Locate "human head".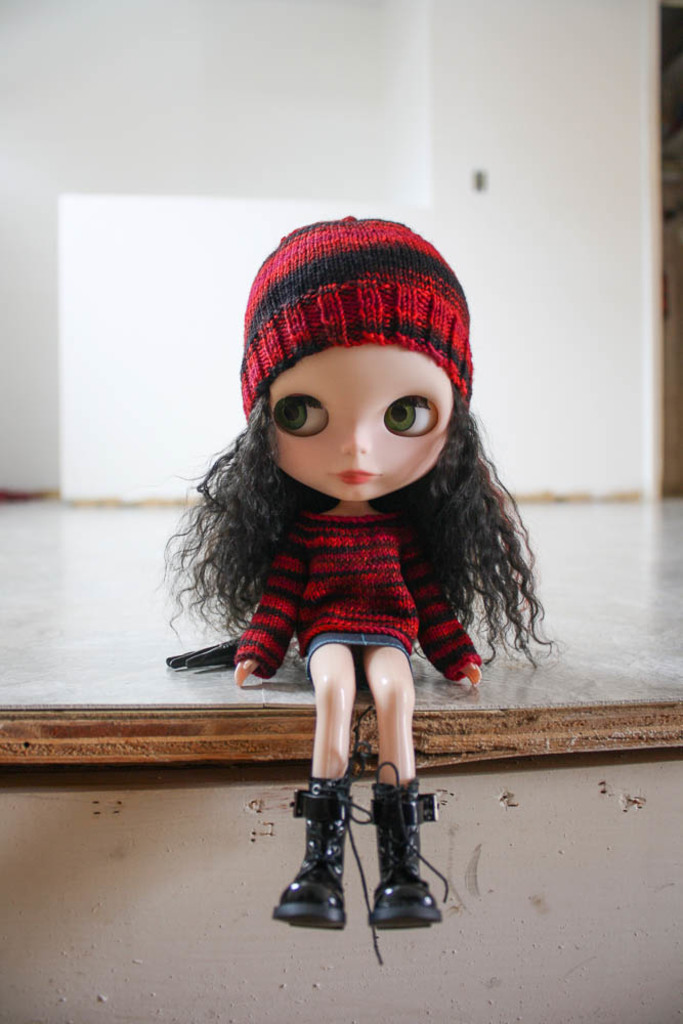
Bounding box: 232,248,486,503.
